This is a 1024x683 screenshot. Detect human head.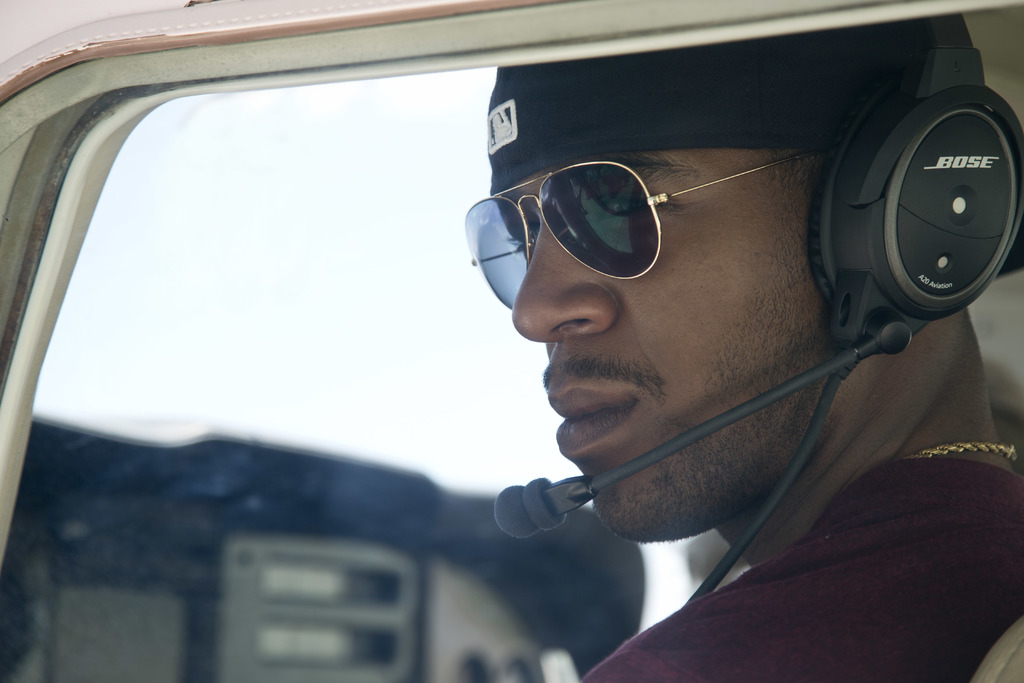
[left=365, top=34, right=945, bottom=584].
